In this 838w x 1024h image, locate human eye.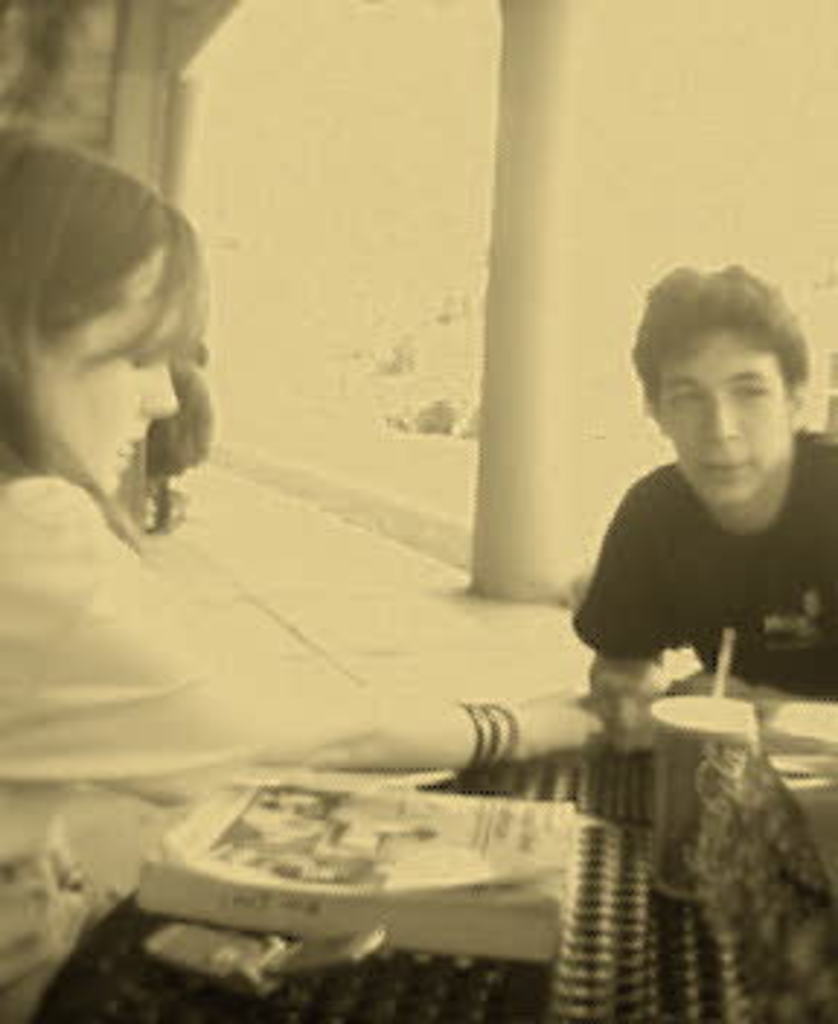
Bounding box: [661,384,704,404].
